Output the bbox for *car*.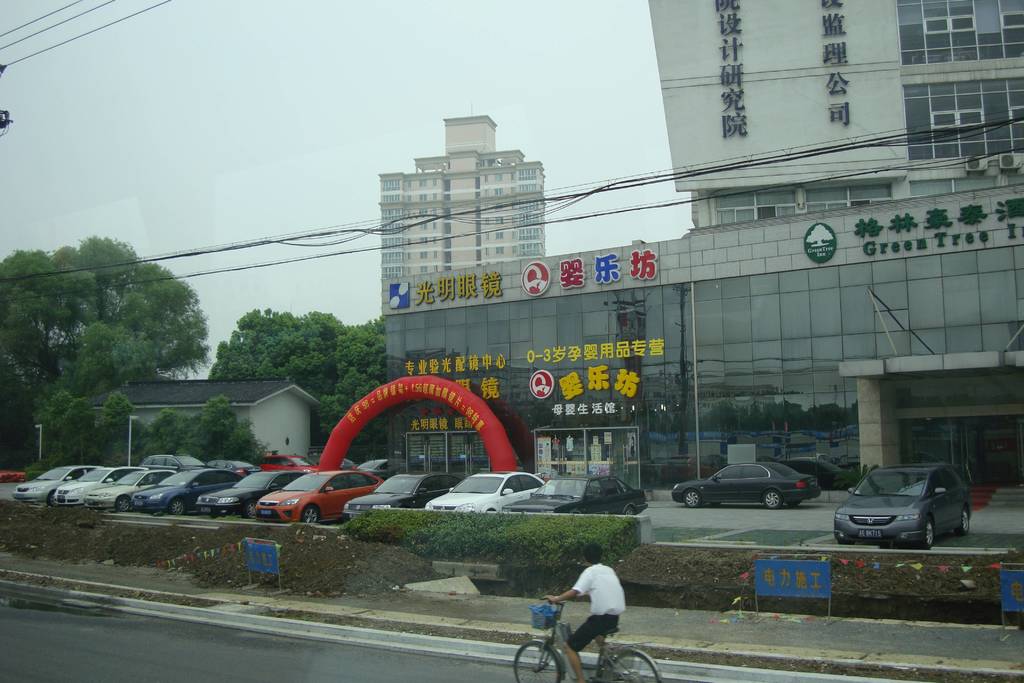
[670,459,819,509].
